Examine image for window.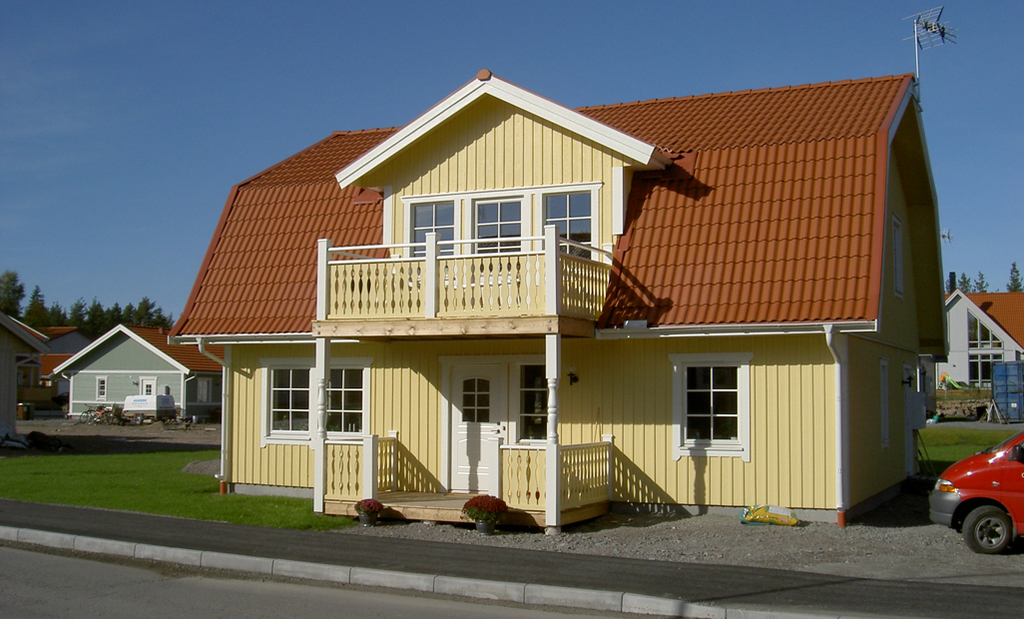
Examination result: 322 358 369 442.
